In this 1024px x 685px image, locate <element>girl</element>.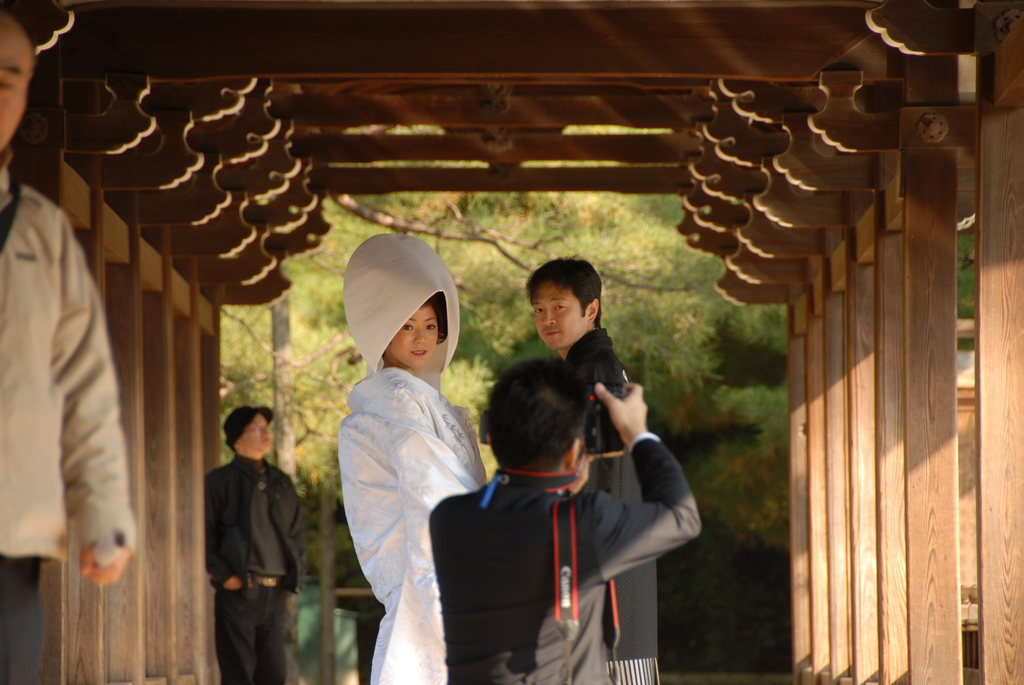
Bounding box: bbox(327, 231, 488, 684).
